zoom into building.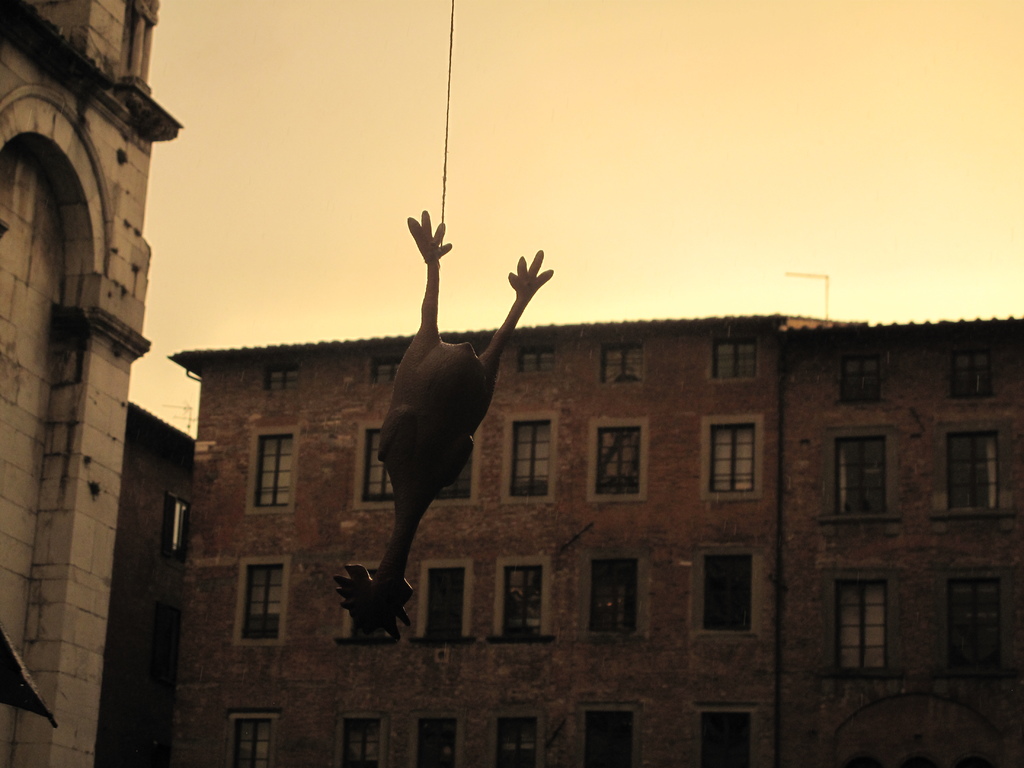
Zoom target: (166, 316, 1023, 767).
